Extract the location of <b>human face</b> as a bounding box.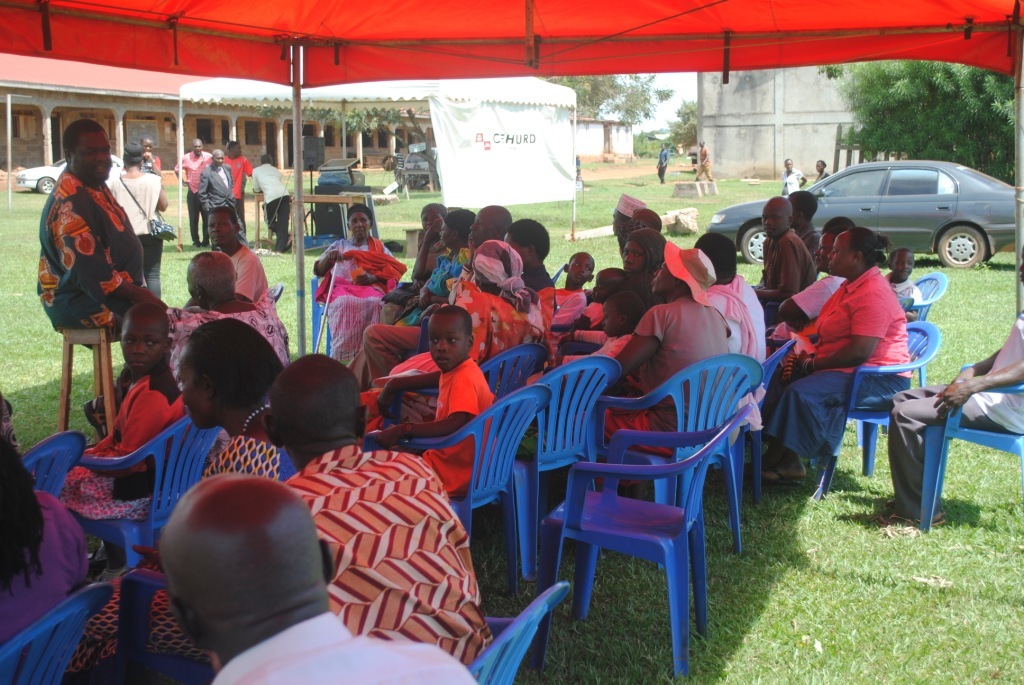
detection(828, 236, 853, 271).
